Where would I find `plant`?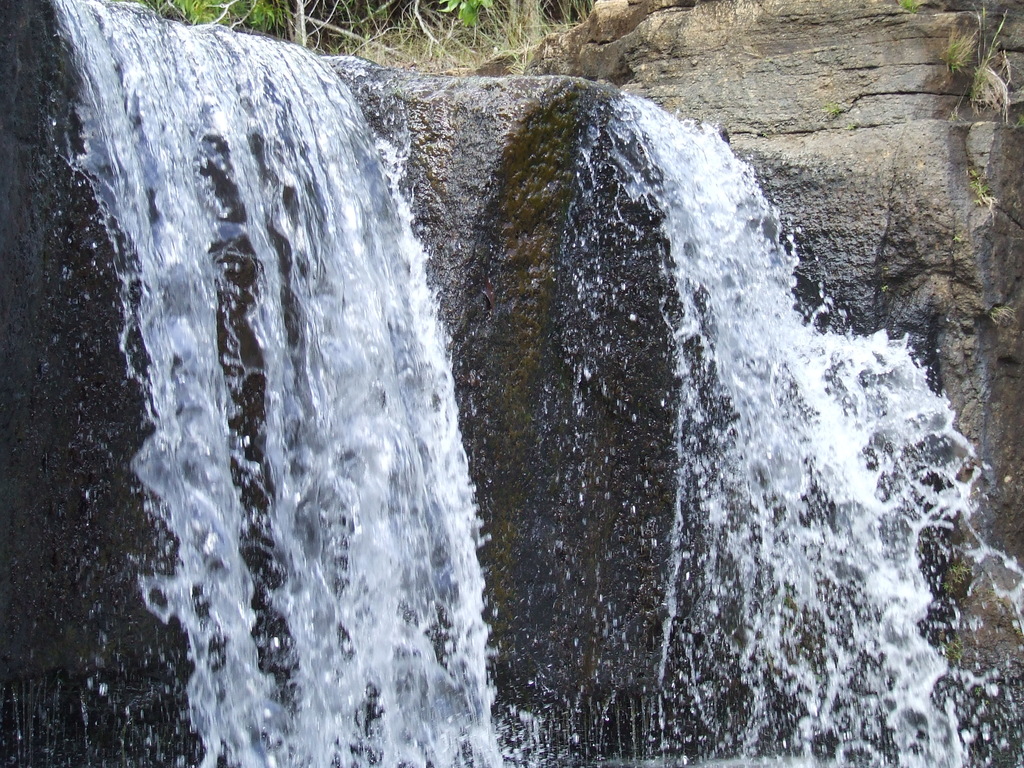
At (x1=826, y1=106, x2=841, y2=119).
